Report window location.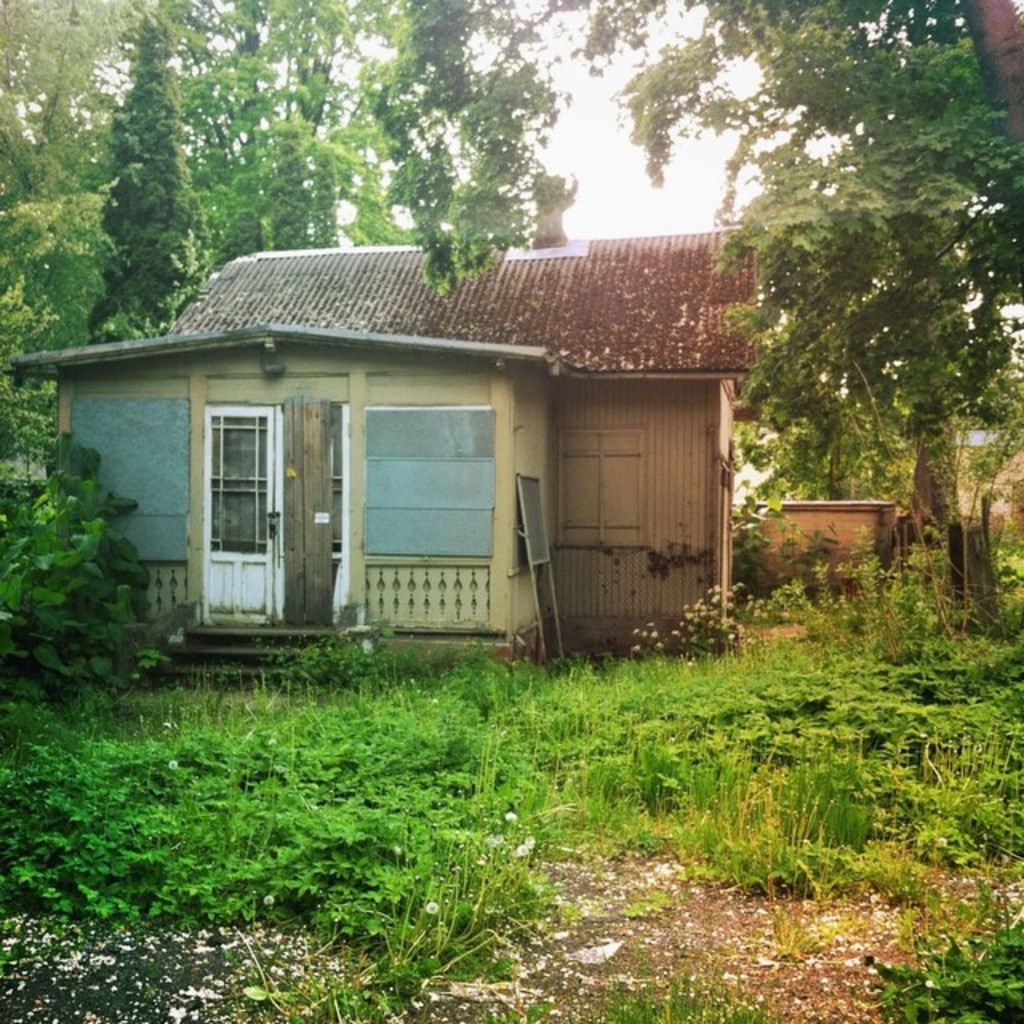
Report: bbox(355, 406, 488, 568).
